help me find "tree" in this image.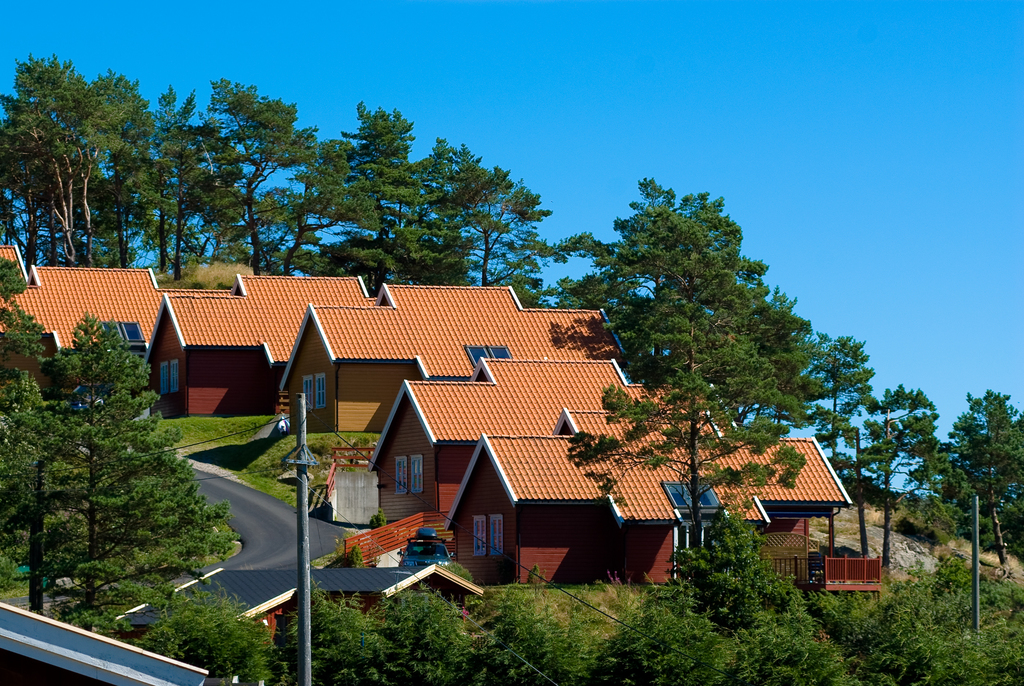
Found it: (95, 70, 182, 290).
